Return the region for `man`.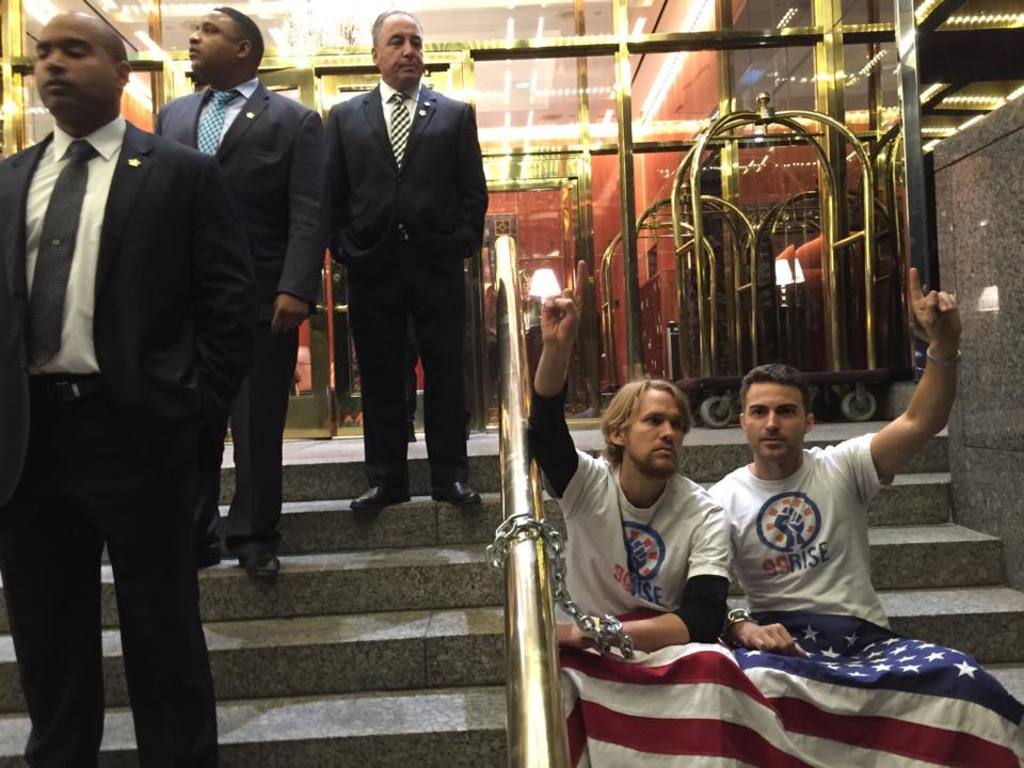
(left=525, top=256, right=736, bottom=767).
